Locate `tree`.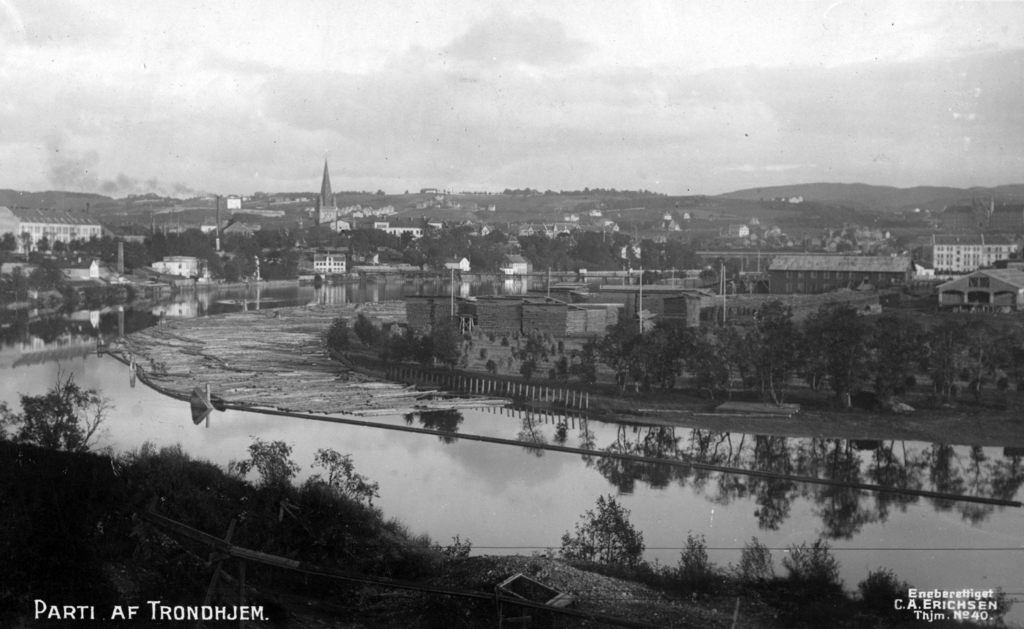
Bounding box: bbox(859, 566, 911, 626).
